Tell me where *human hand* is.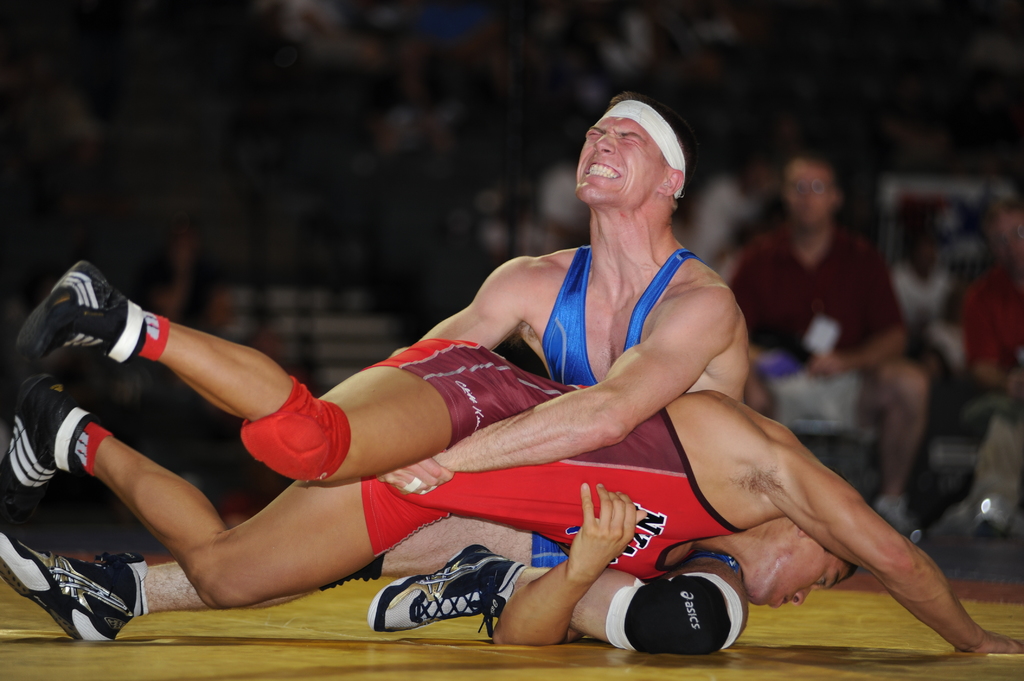
*human hand* is at (x1=374, y1=457, x2=456, y2=497).
